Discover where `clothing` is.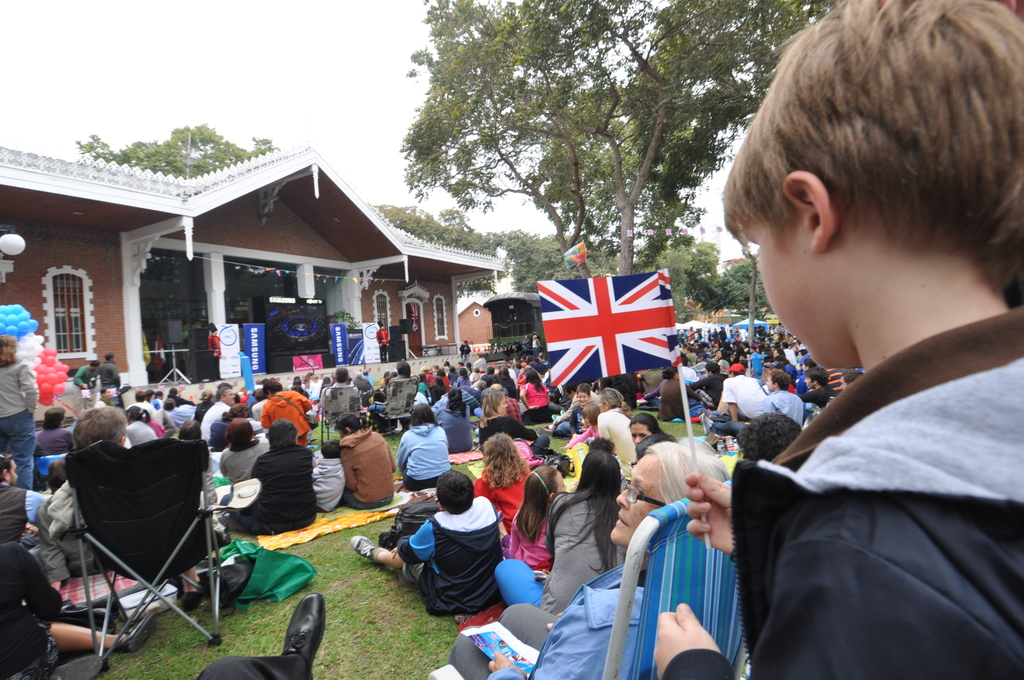
Discovered at 207/334/225/376.
